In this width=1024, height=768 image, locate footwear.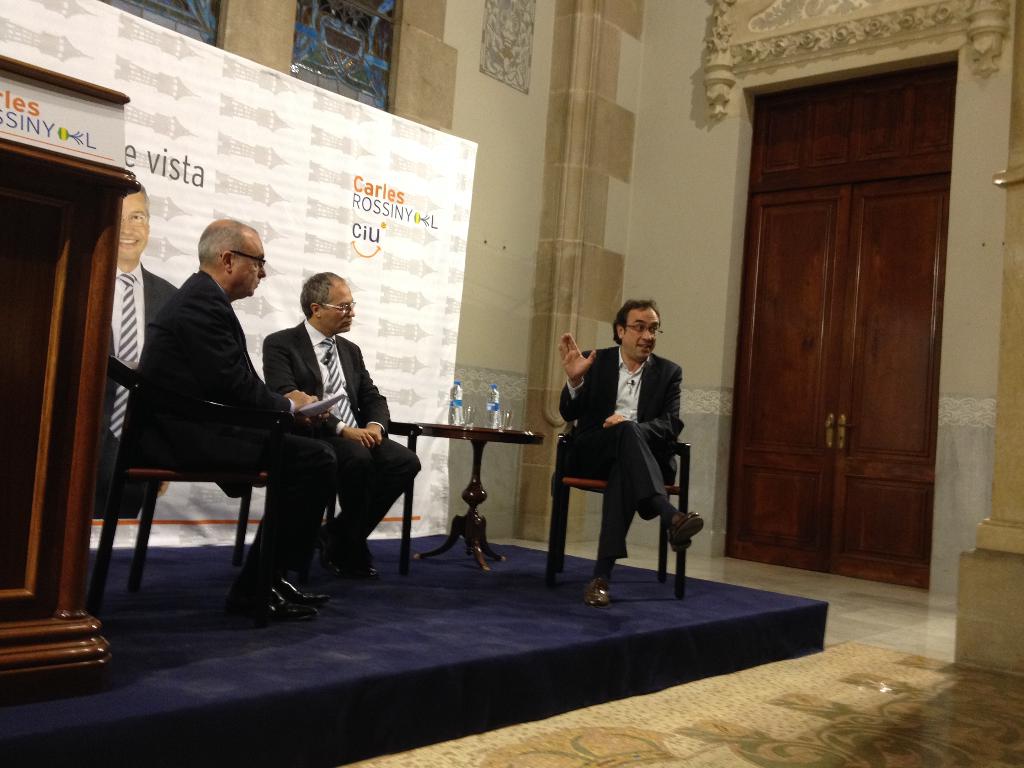
Bounding box: Rect(589, 577, 615, 607).
